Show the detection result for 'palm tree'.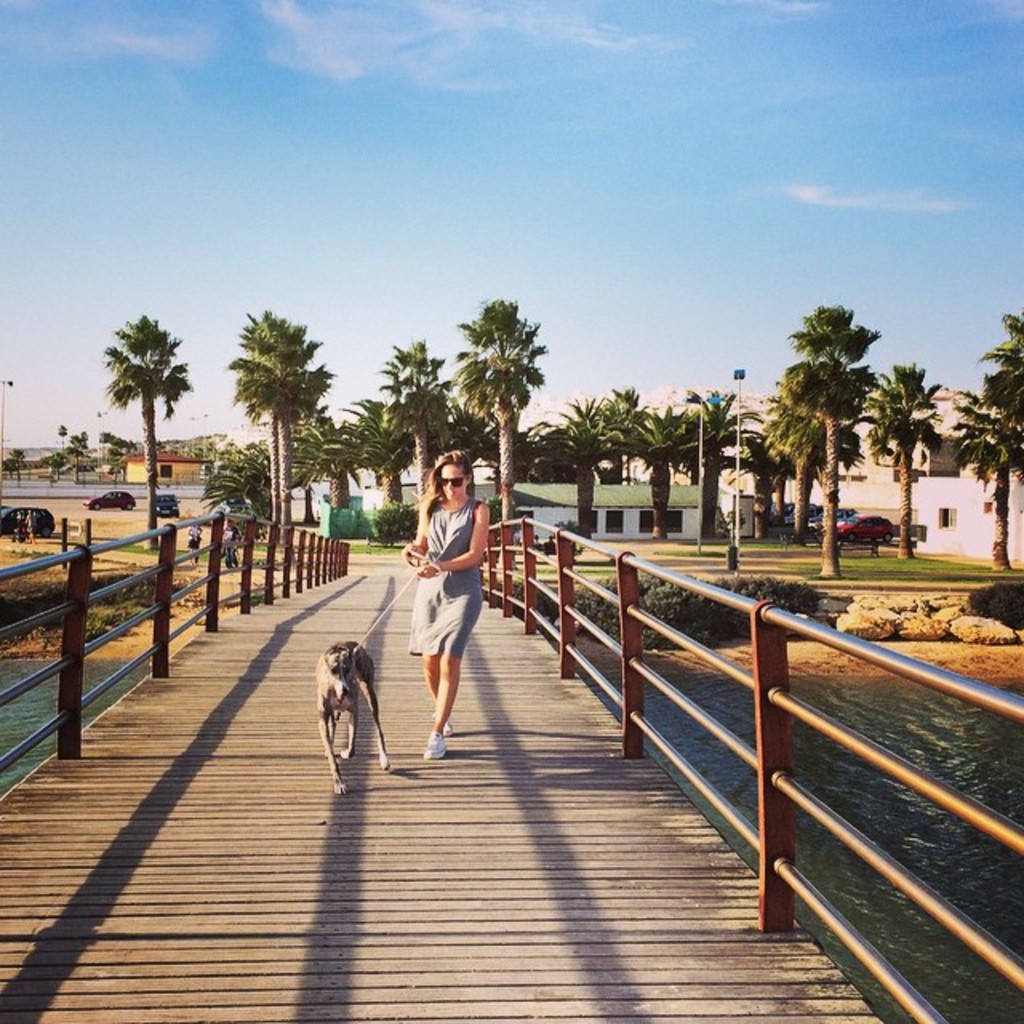
[x1=963, y1=330, x2=1022, y2=528].
